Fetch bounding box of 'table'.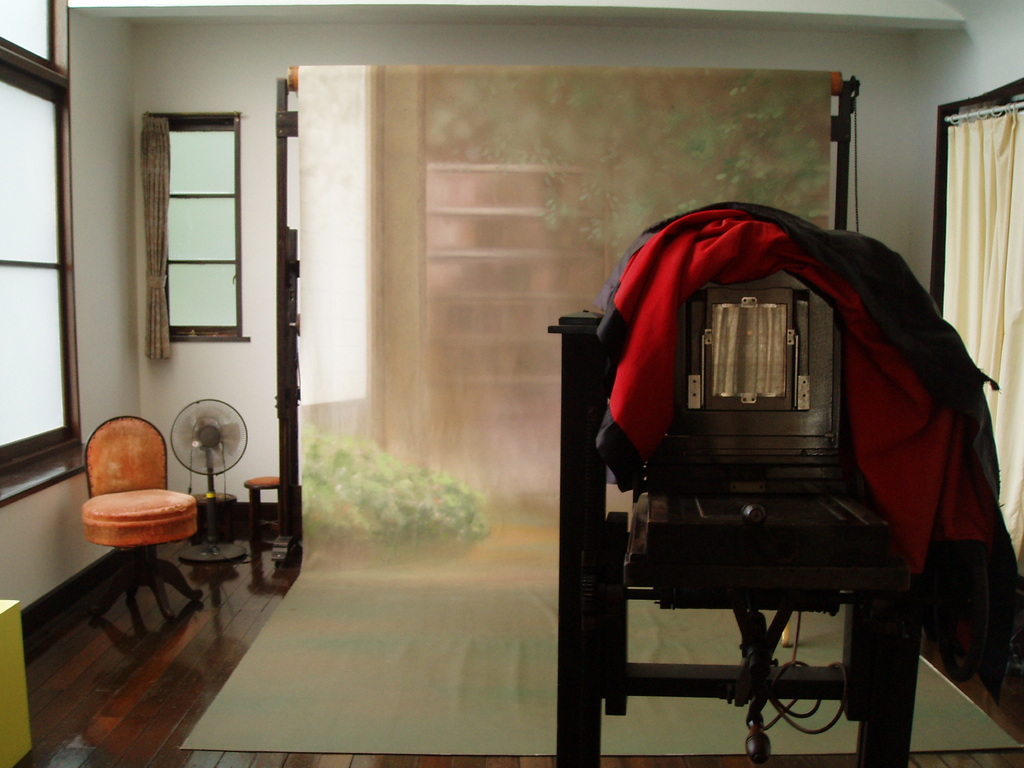
Bbox: [x1=177, y1=540, x2=250, y2=597].
